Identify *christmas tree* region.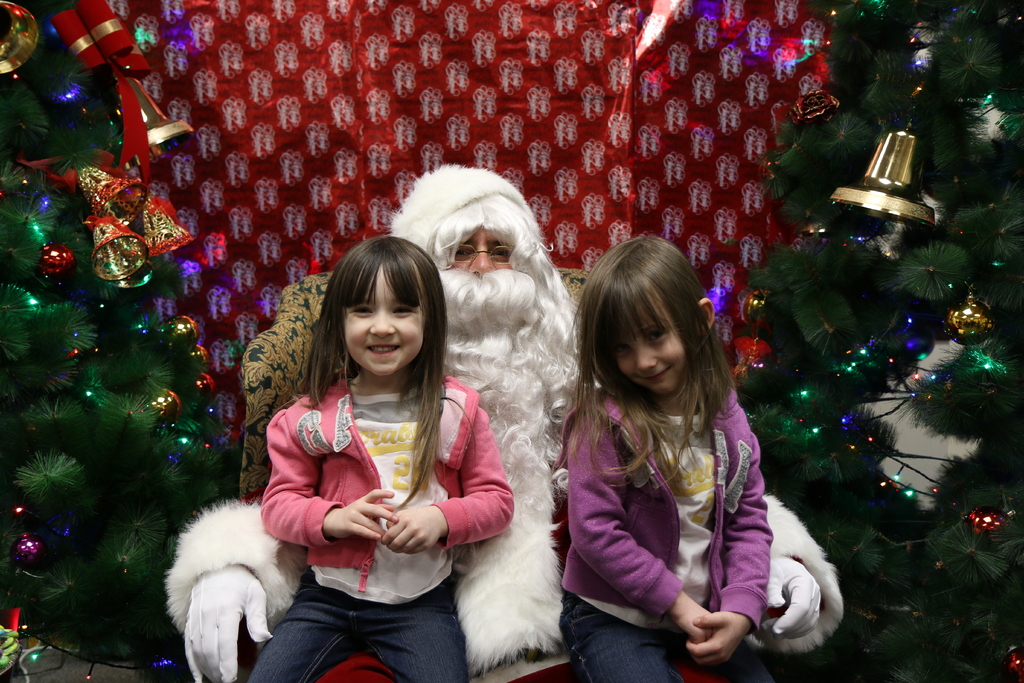
Region: box(726, 0, 1023, 682).
